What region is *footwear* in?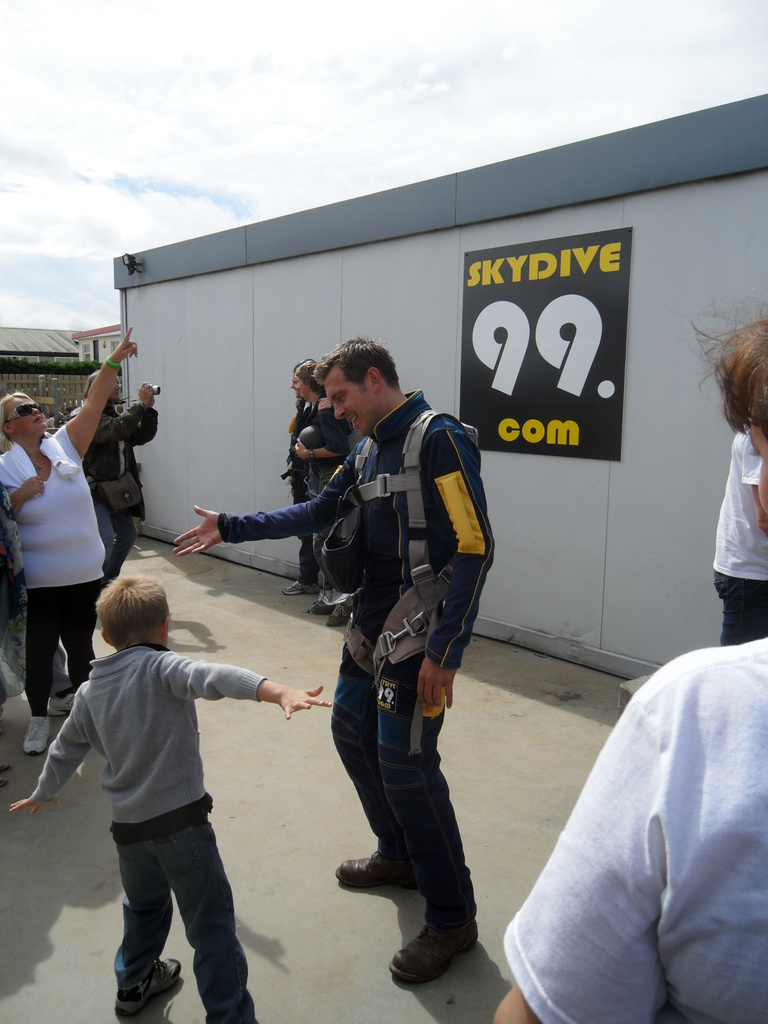
rect(334, 851, 419, 889).
